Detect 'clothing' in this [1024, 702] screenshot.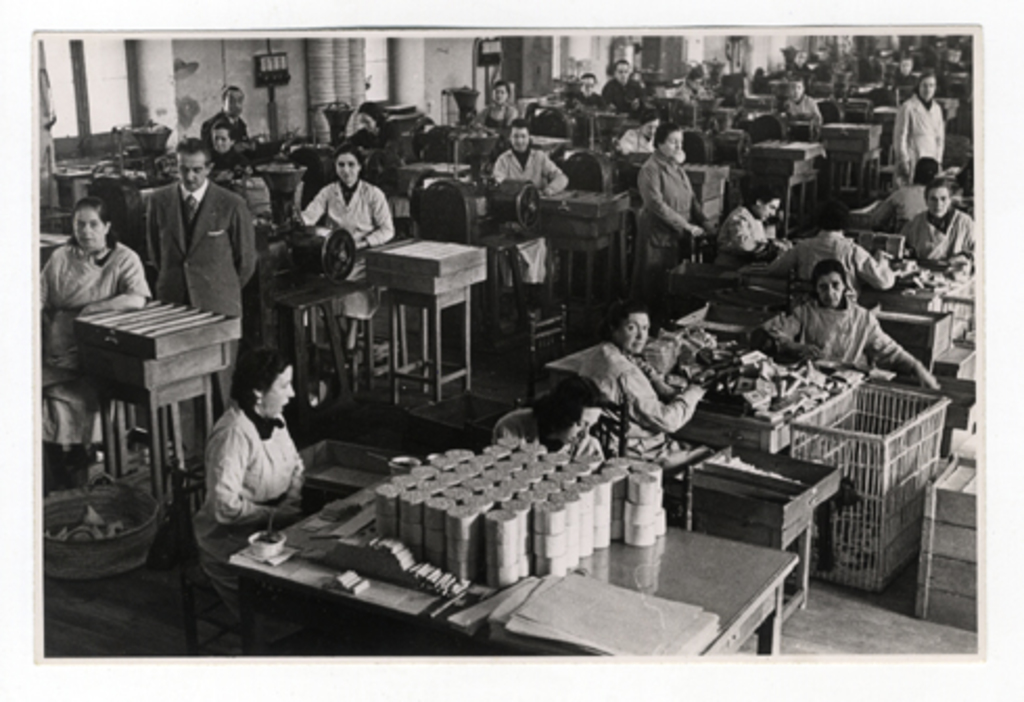
Detection: rect(142, 184, 253, 405).
